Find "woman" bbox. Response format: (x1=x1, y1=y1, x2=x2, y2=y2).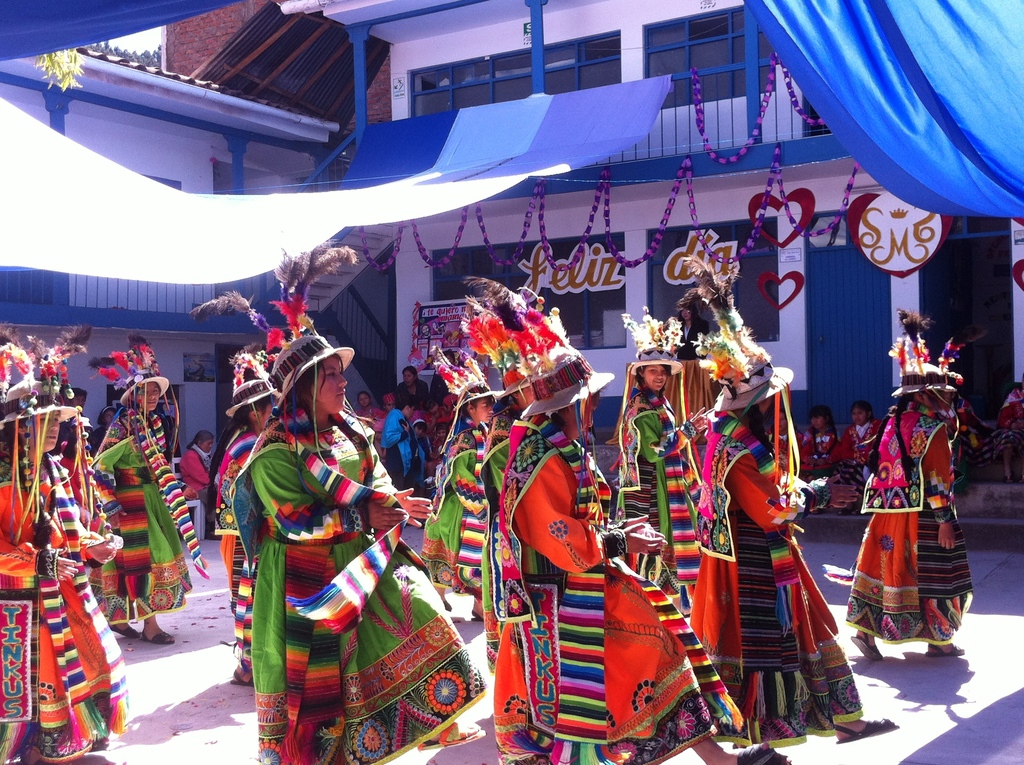
(x1=211, y1=341, x2=321, y2=694).
